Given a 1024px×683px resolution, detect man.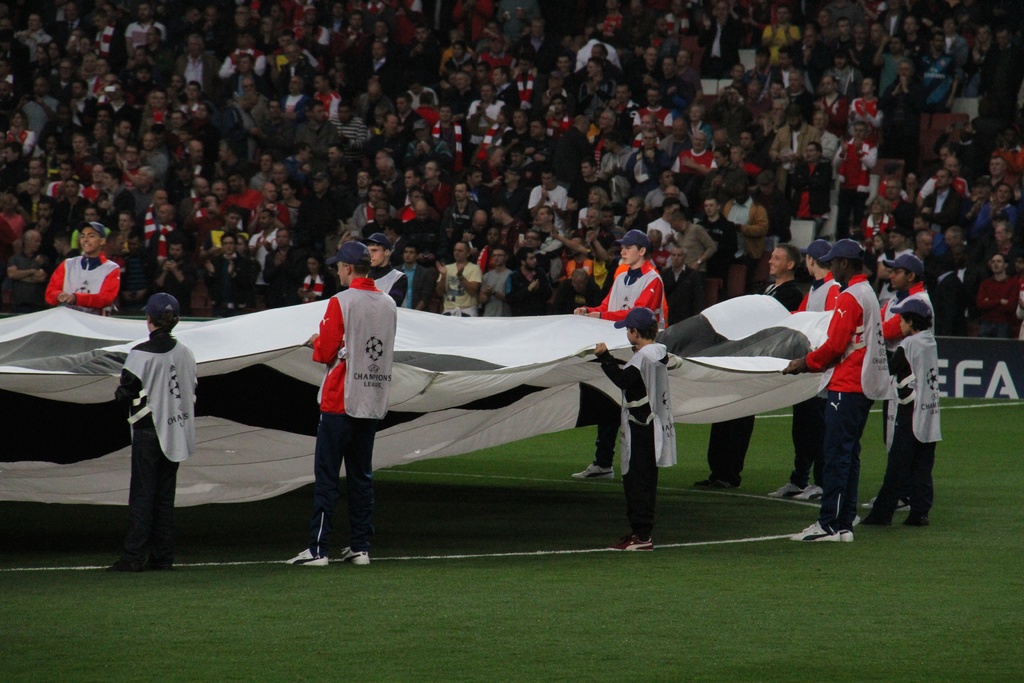
<box>691,241,805,488</box>.
